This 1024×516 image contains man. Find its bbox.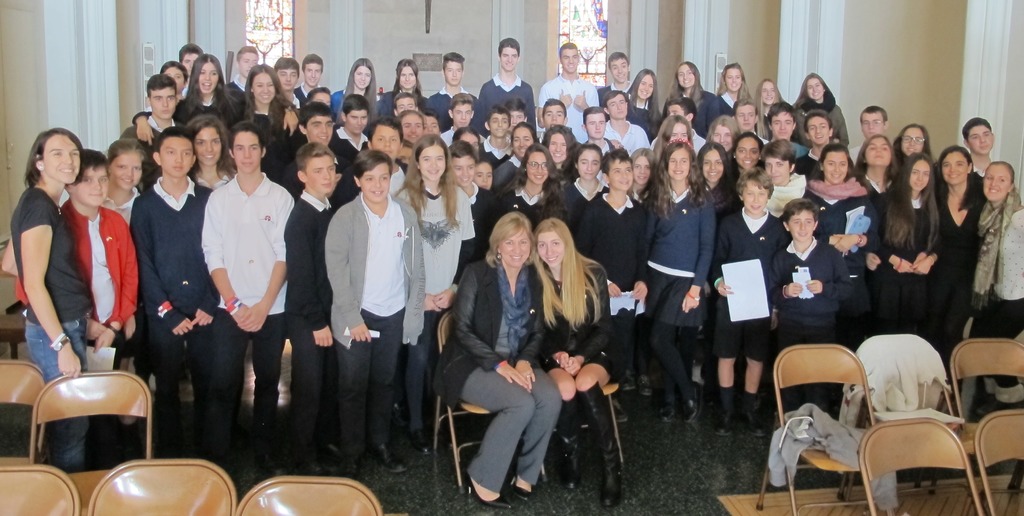
(left=855, top=106, right=888, bottom=163).
